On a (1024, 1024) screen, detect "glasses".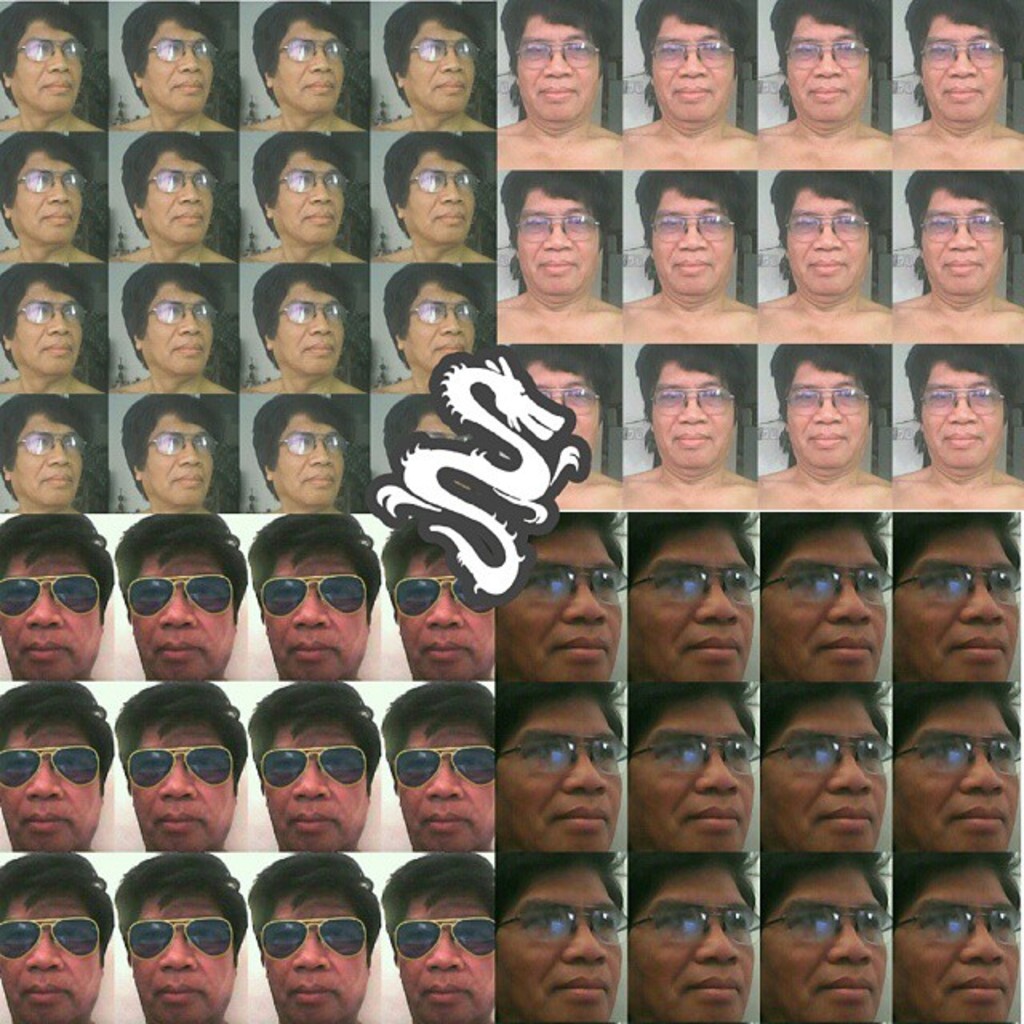
detection(626, 734, 762, 771).
